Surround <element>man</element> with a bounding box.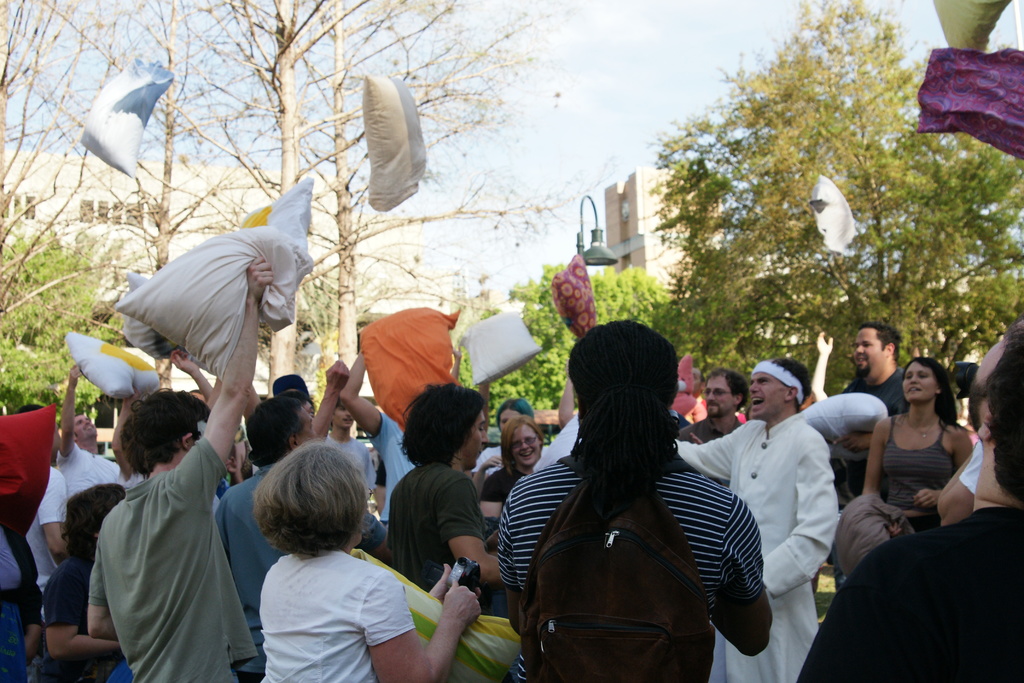
pyautogui.locateOnScreen(53, 350, 127, 514).
